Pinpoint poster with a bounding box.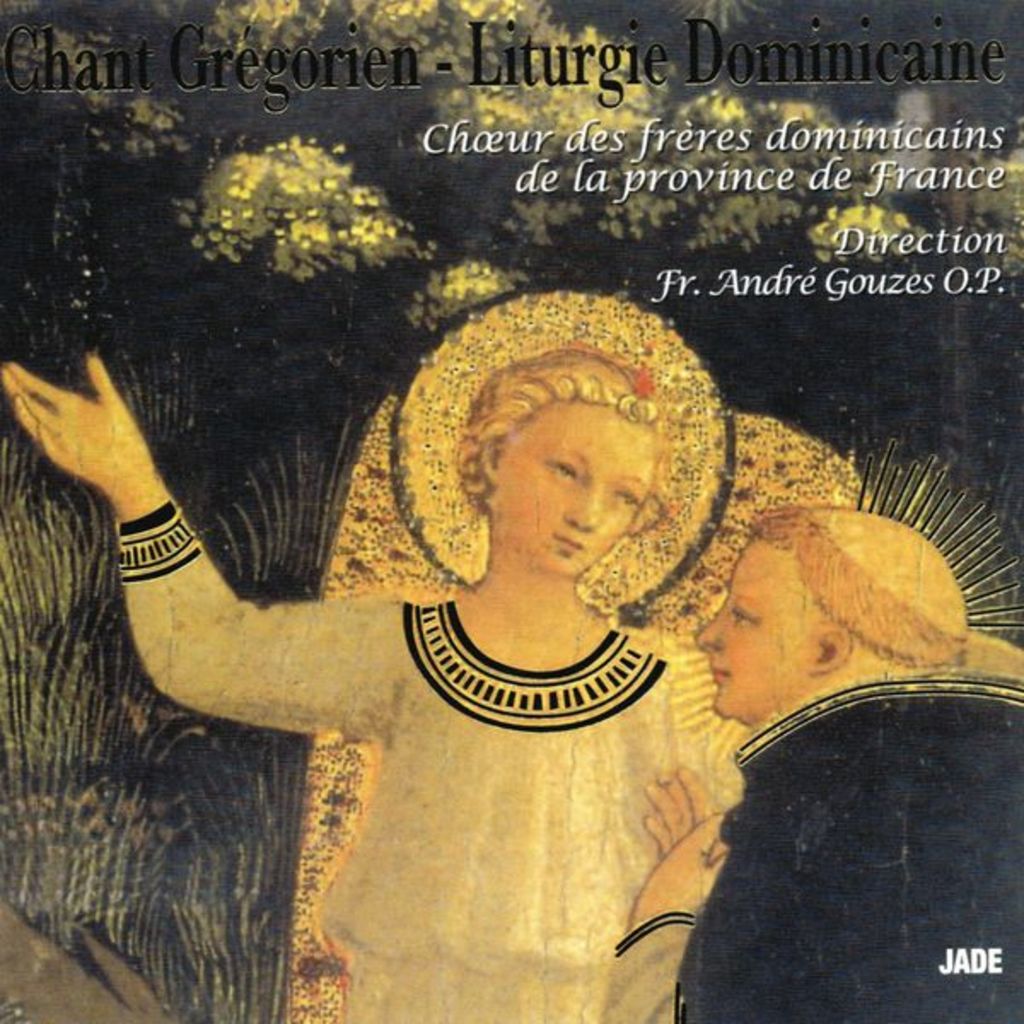
detection(0, 0, 1022, 1022).
